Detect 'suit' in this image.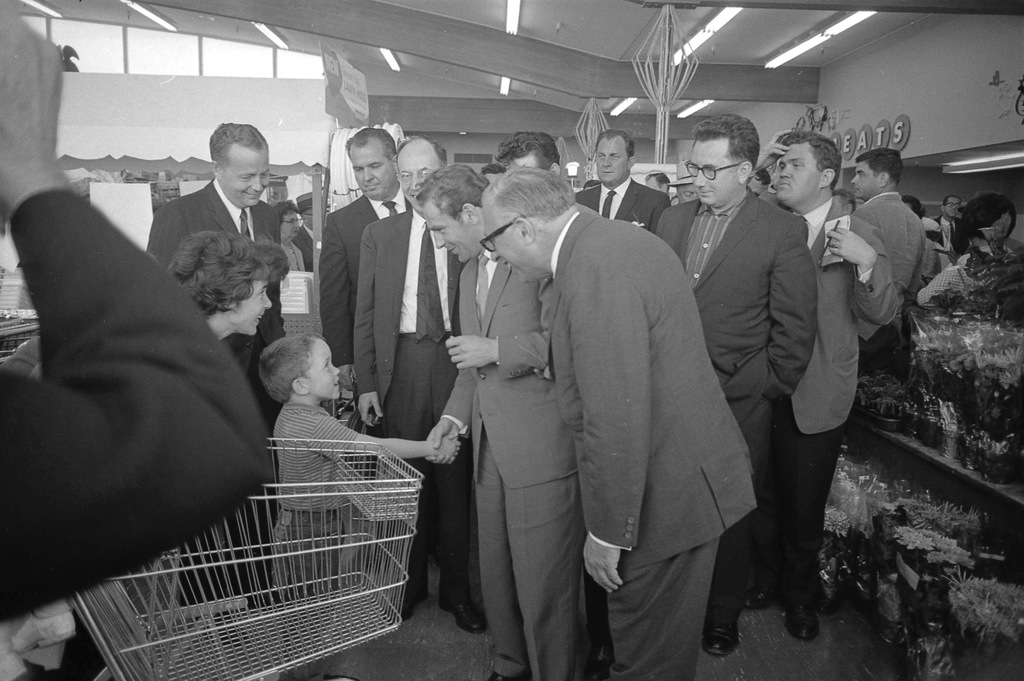
Detection: x1=285 y1=236 x2=311 y2=268.
